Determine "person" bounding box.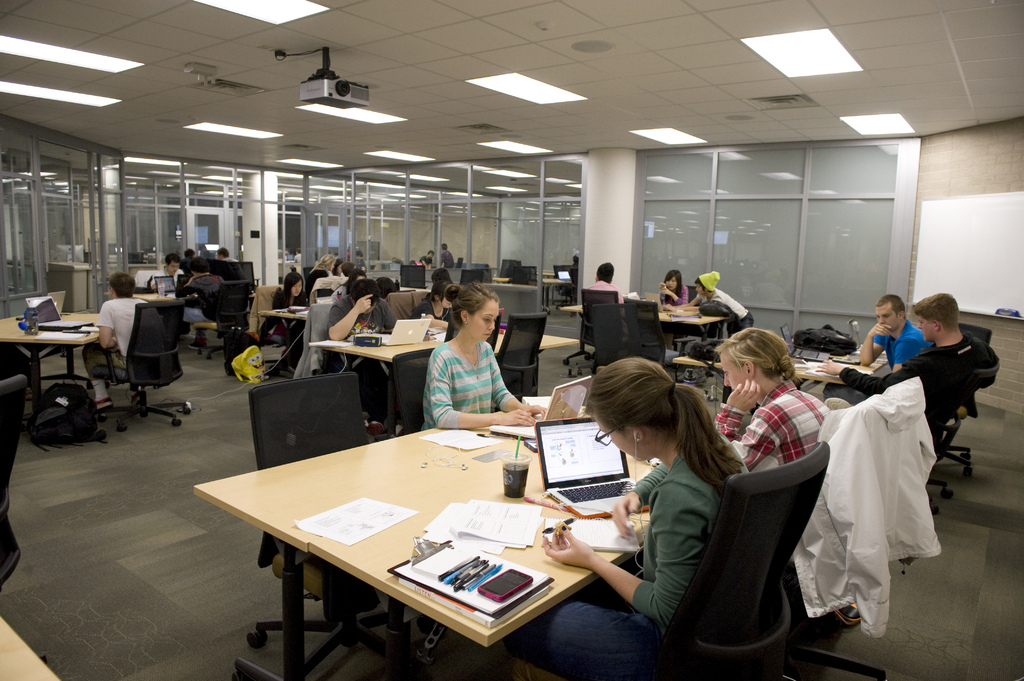
Determined: x1=436, y1=244, x2=455, y2=266.
